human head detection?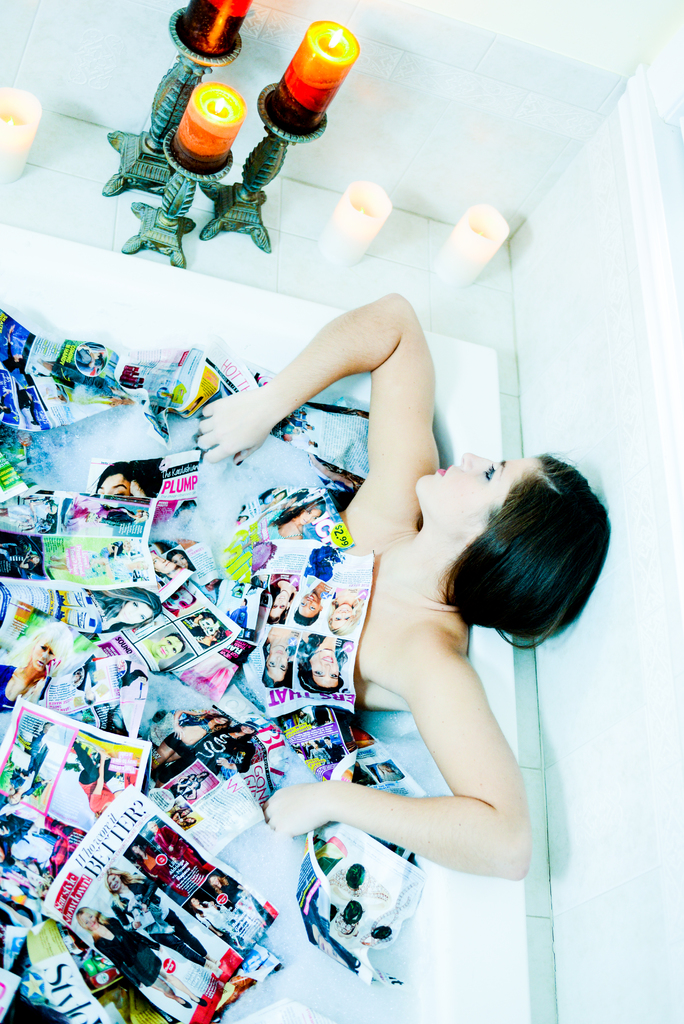
x1=272, y1=491, x2=286, y2=502
